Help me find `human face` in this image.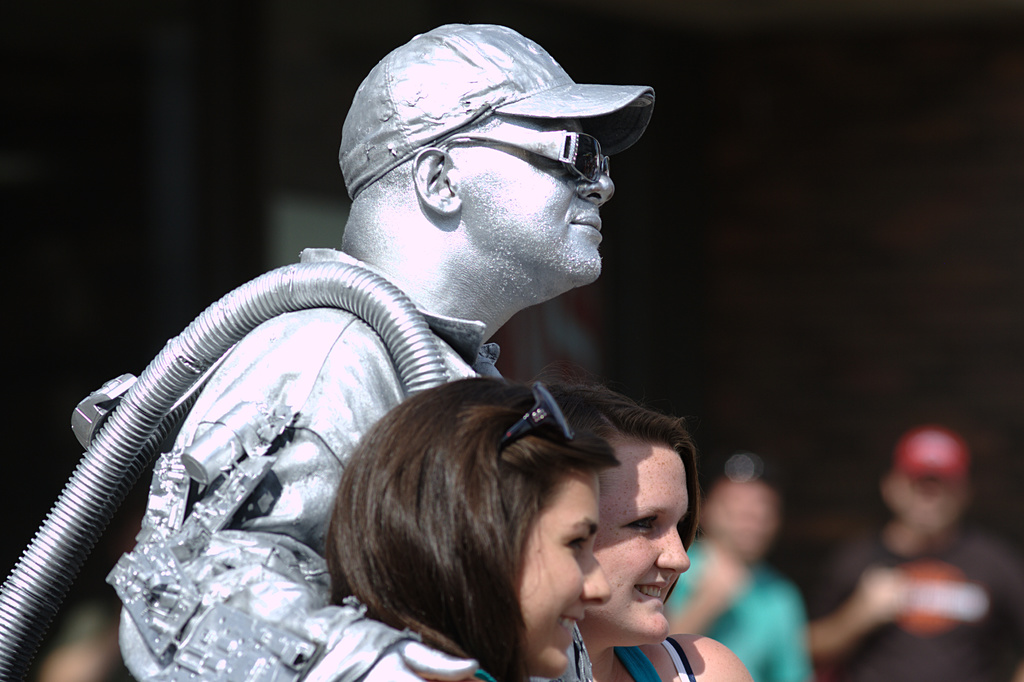
Found it: {"left": 449, "top": 115, "right": 611, "bottom": 288}.
